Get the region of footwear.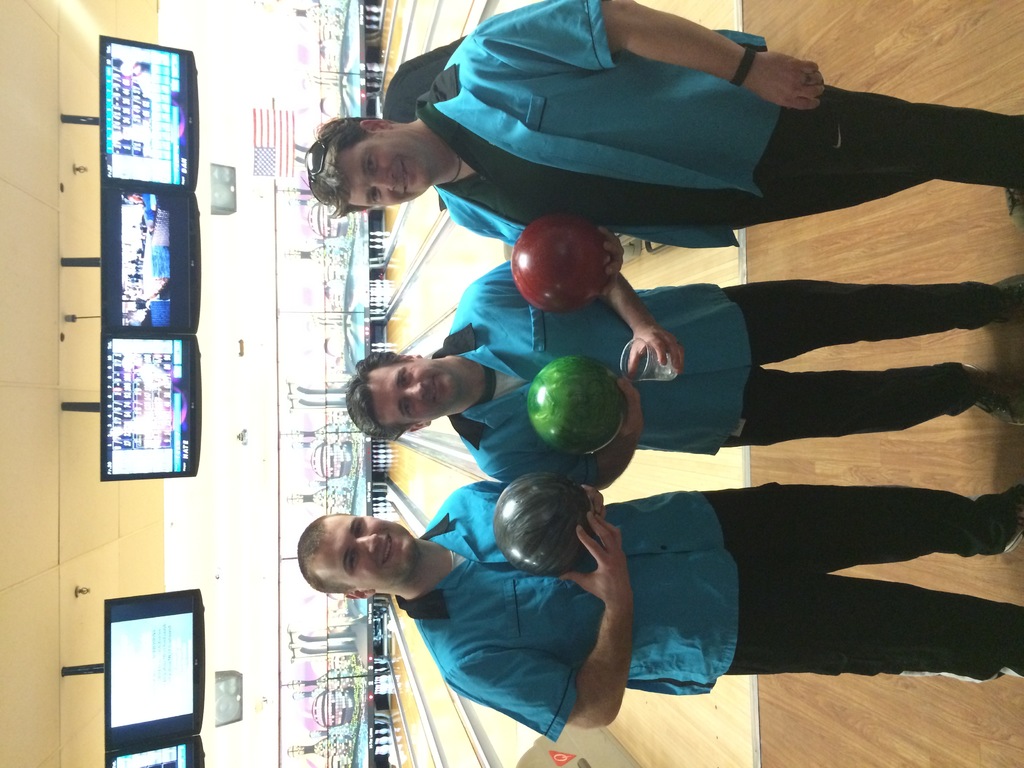
pyautogui.locateOnScreen(958, 360, 1023, 428).
